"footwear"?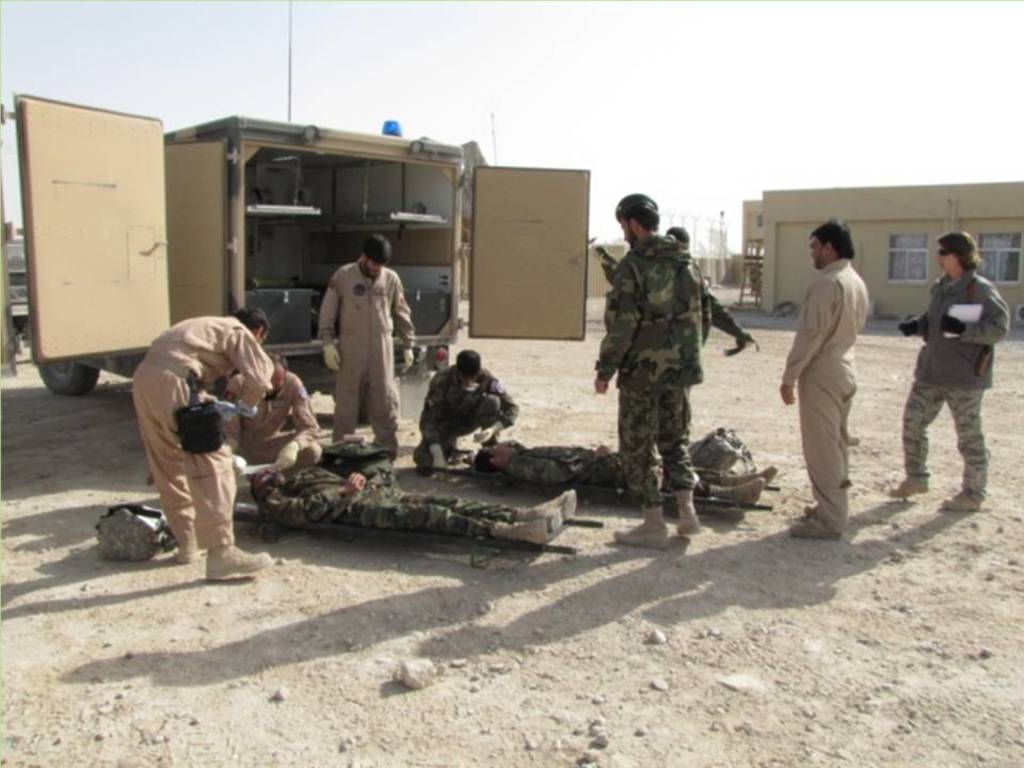
x1=611 y1=506 x2=666 y2=548
